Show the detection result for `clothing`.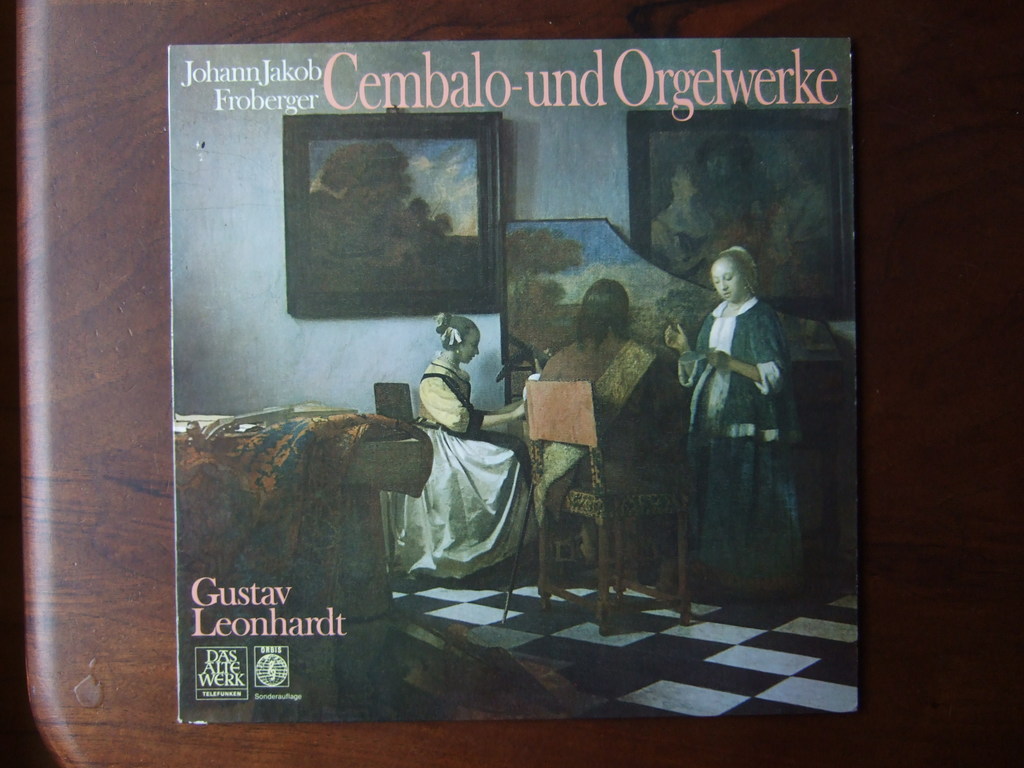
detection(410, 360, 569, 581).
